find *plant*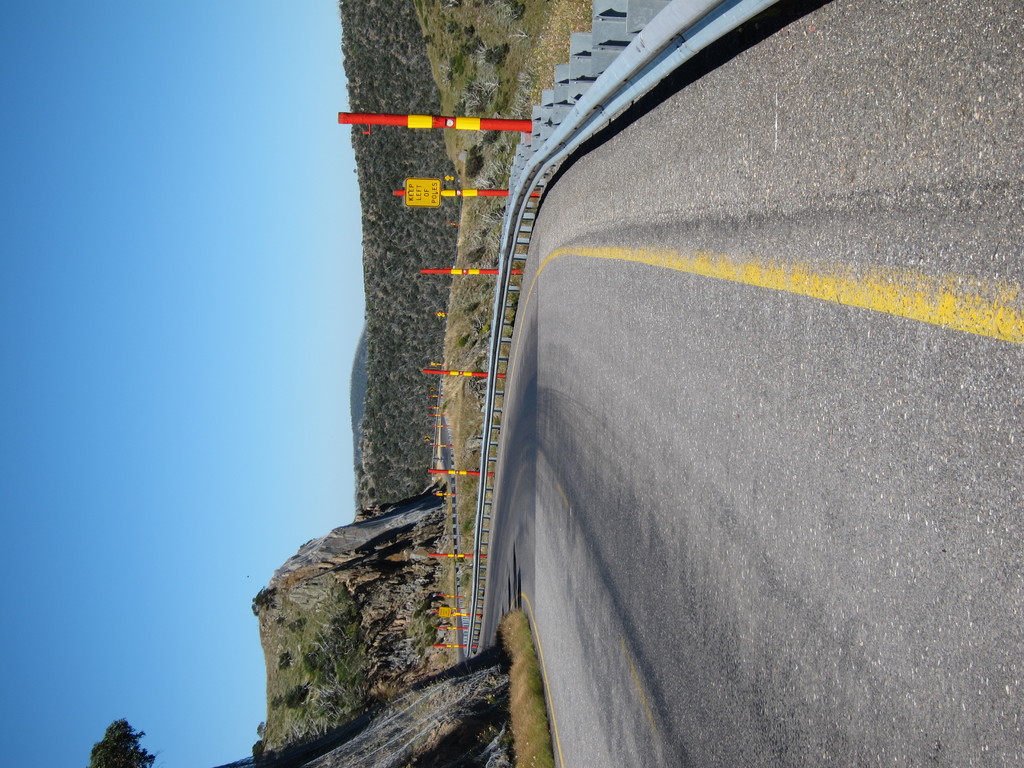
340, 614, 358, 646
